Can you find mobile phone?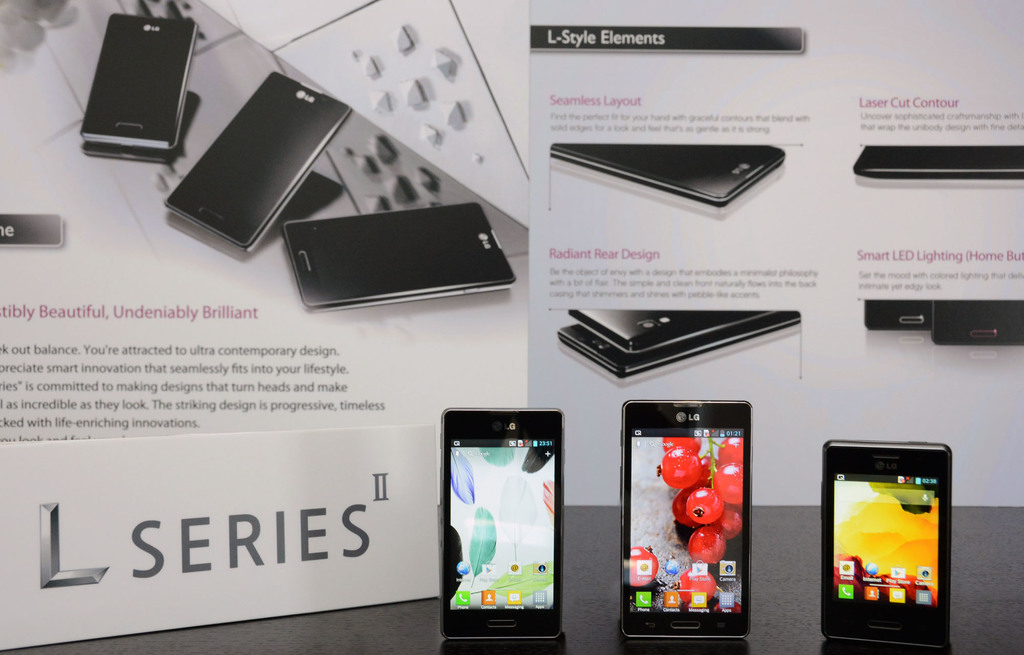
Yes, bounding box: [553, 145, 786, 207].
